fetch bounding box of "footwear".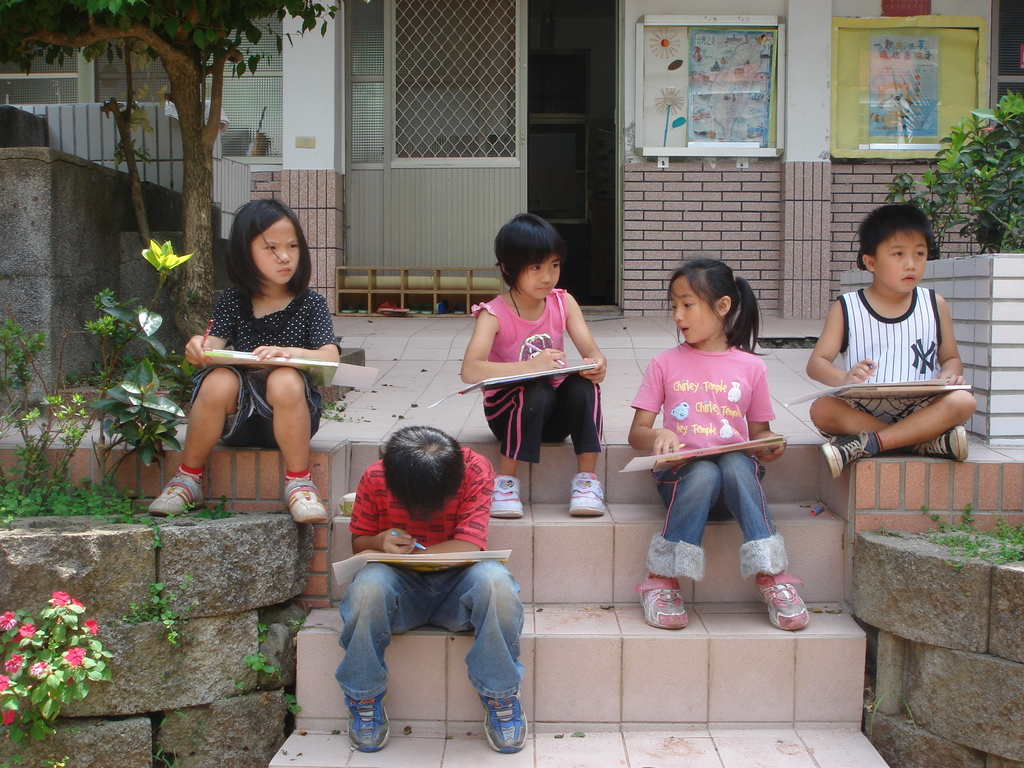
Bbox: (636,572,689,631).
